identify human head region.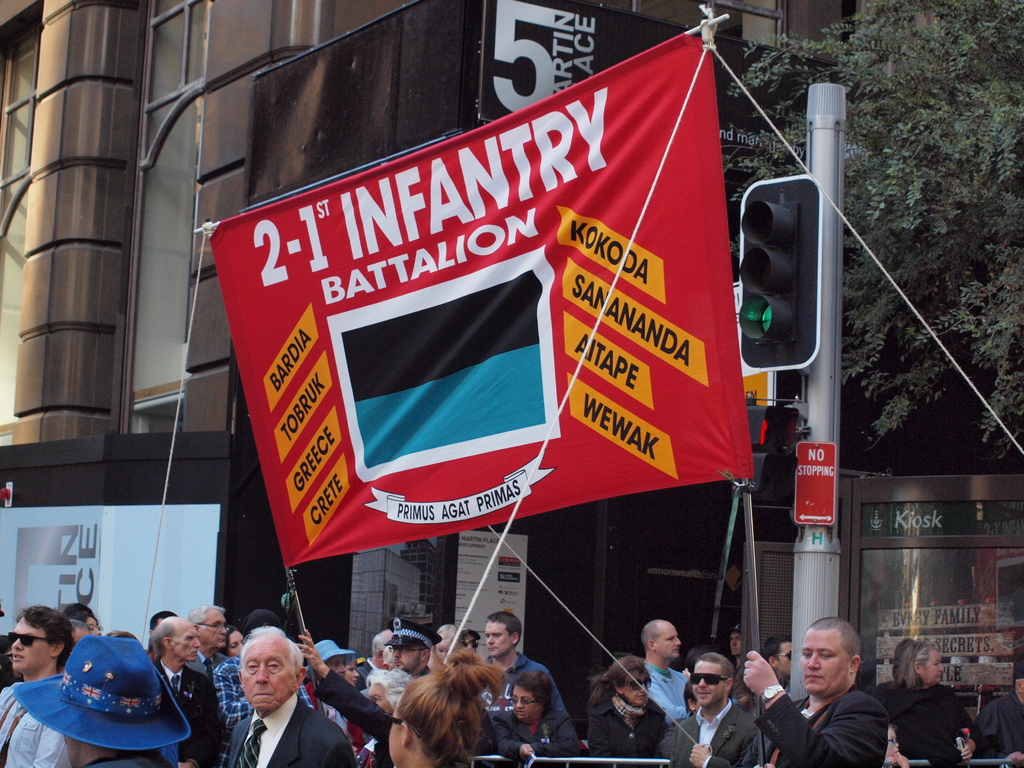
Region: [390,656,481,767].
